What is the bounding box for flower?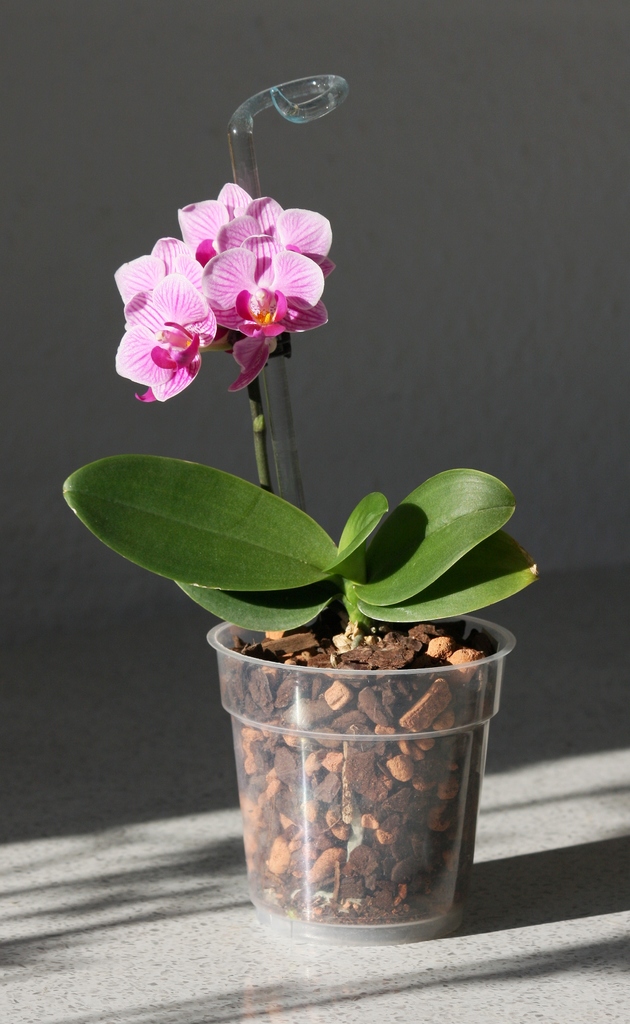
205:236:337:388.
